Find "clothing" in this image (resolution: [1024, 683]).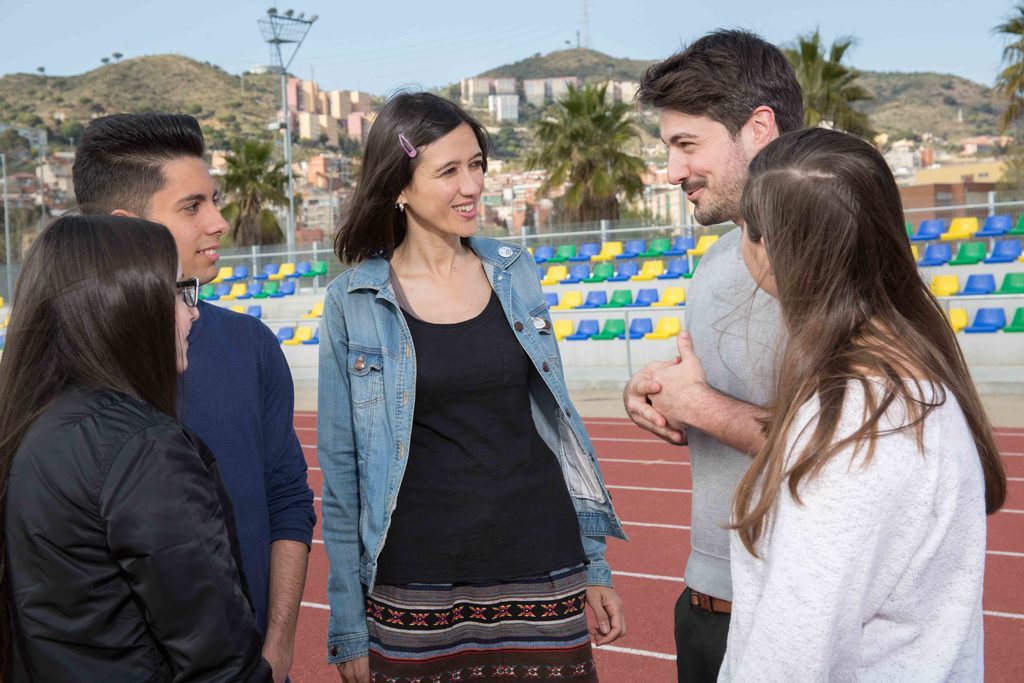
box=[174, 301, 314, 650].
